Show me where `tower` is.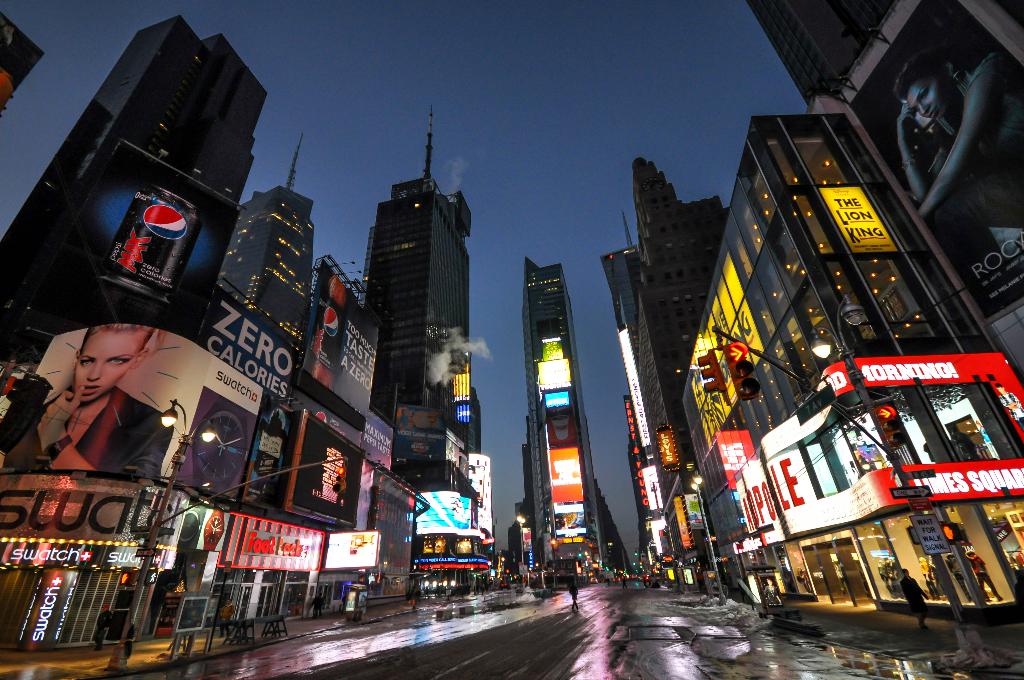
`tower` is at x1=0 y1=15 x2=269 y2=382.
